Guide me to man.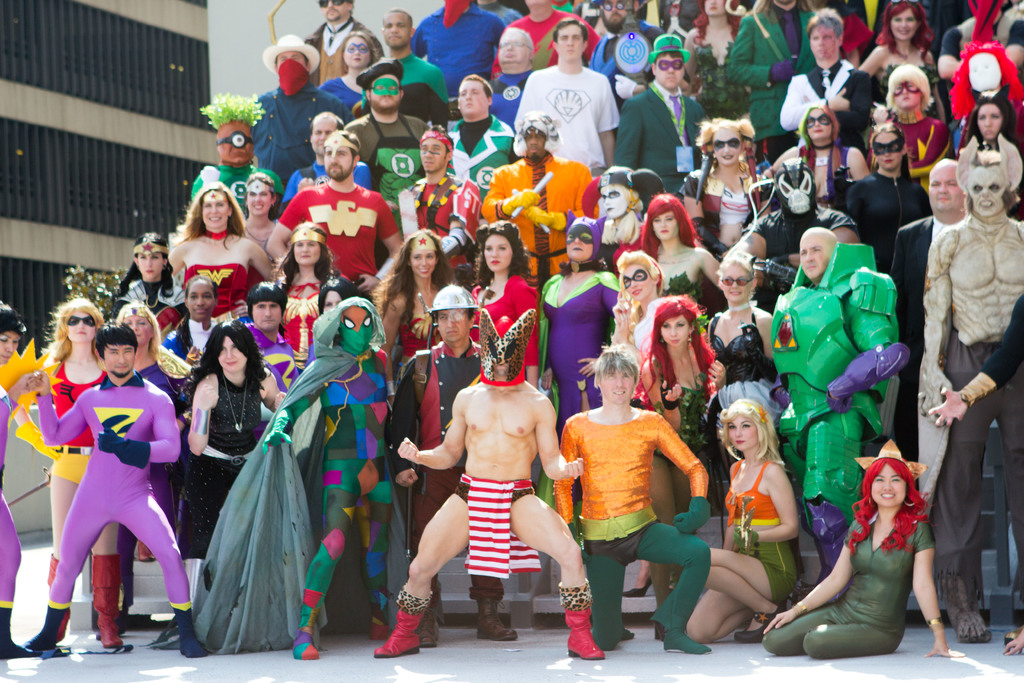
Guidance: rect(416, 330, 577, 643).
